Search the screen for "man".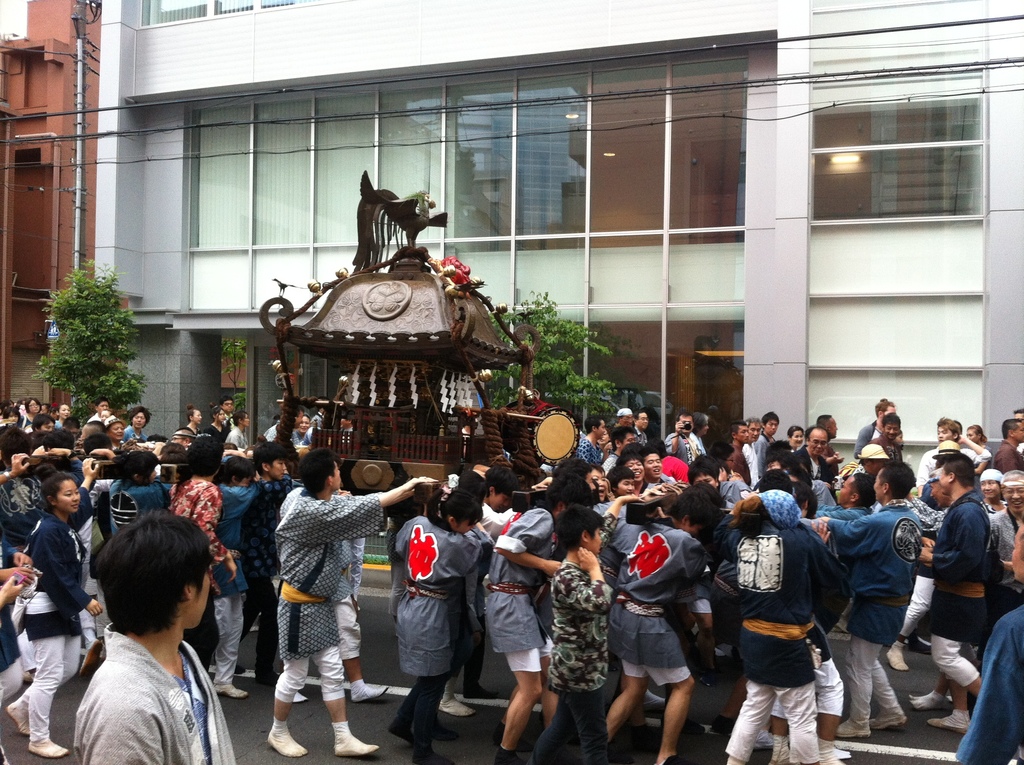
Found at 577:412:611:470.
